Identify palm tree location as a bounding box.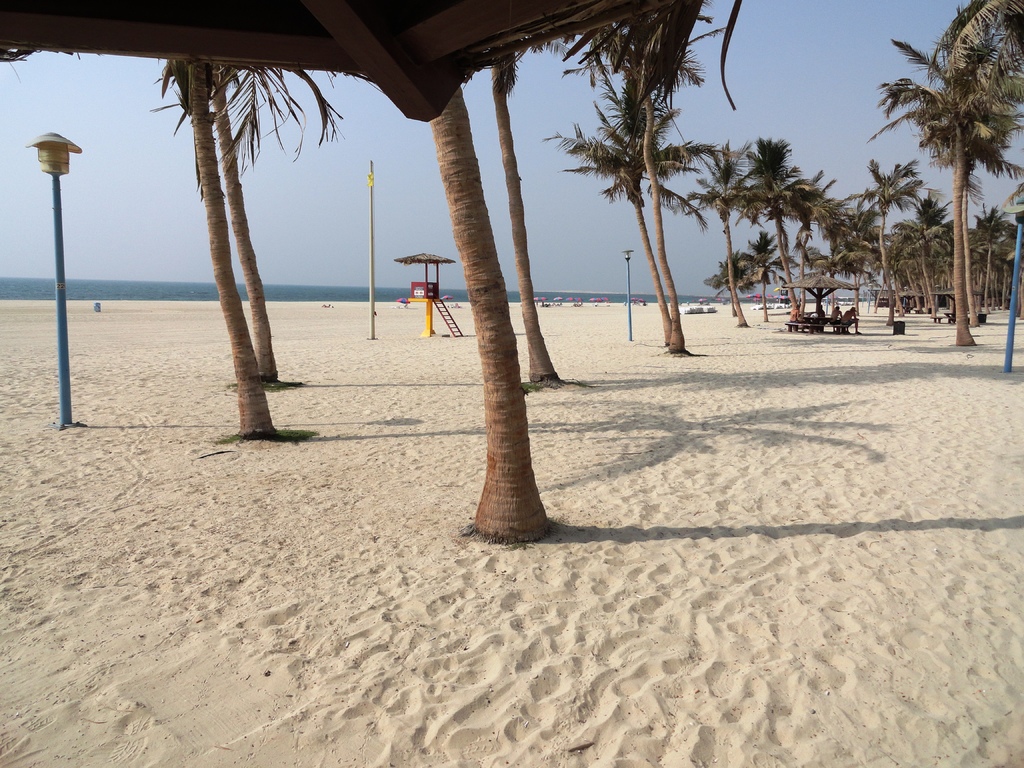
(x1=586, y1=6, x2=689, y2=105).
